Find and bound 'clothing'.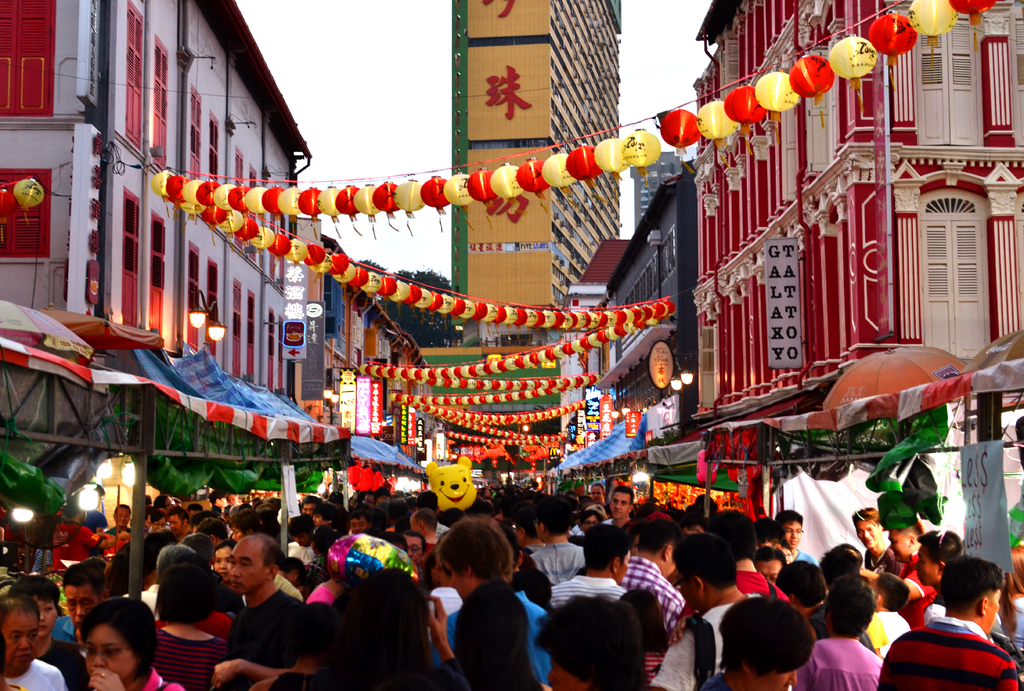
Bound: <box>637,649,670,690</box>.
